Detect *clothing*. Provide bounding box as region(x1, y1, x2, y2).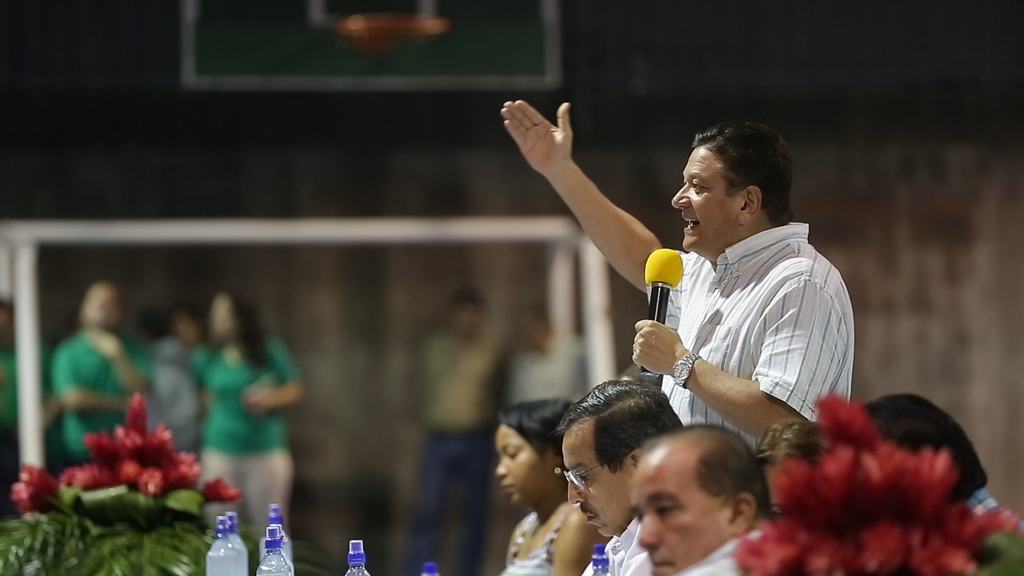
region(674, 531, 765, 575).
